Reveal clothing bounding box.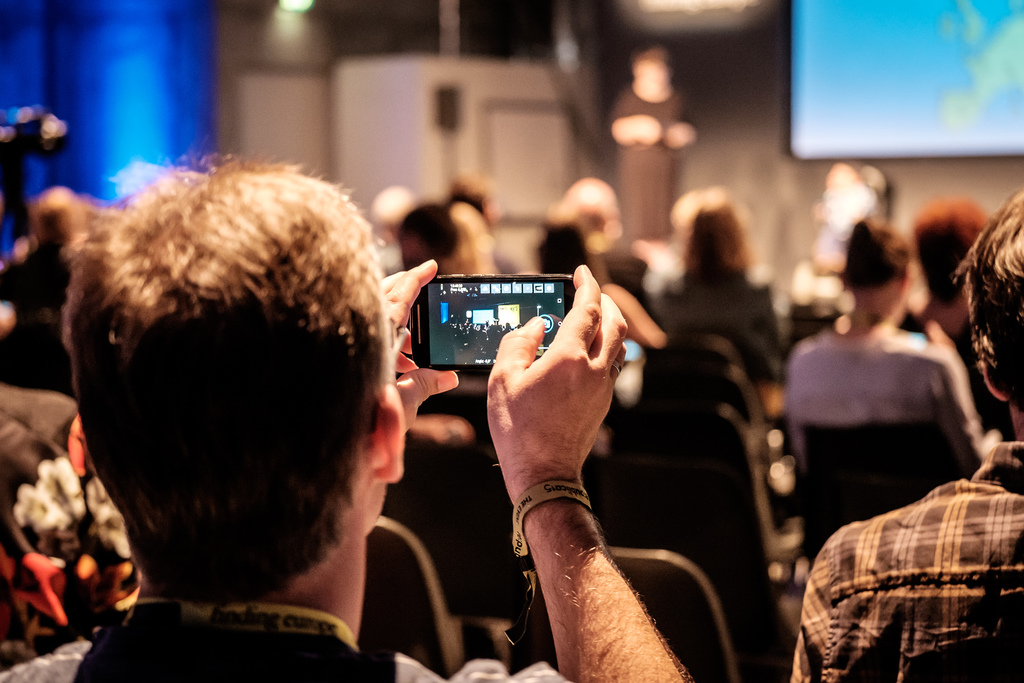
Revealed: <region>785, 331, 989, 445</region>.
